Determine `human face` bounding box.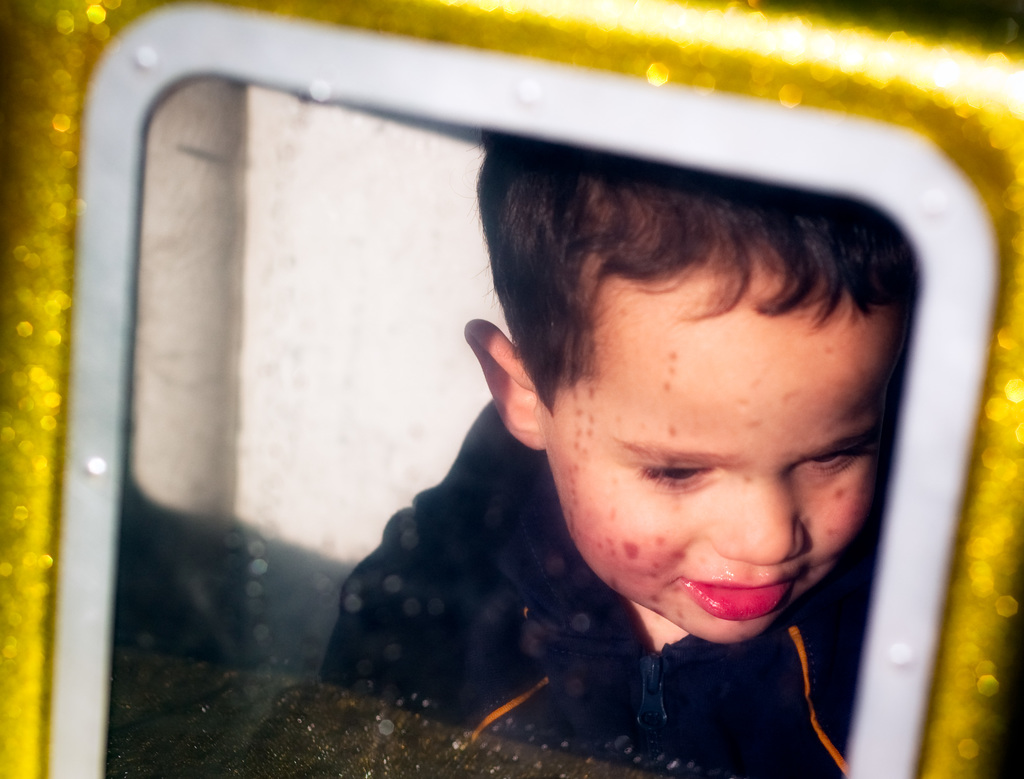
Determined: 543,278,910,636.
